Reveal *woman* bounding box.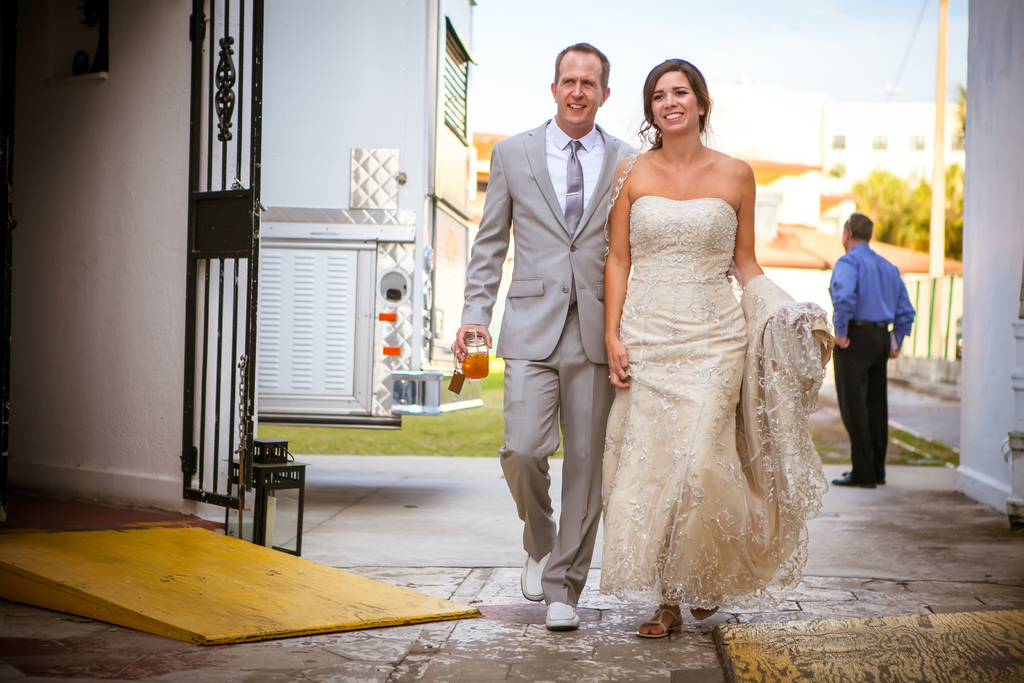
Revealed: box(584, 56, 822, 642).
